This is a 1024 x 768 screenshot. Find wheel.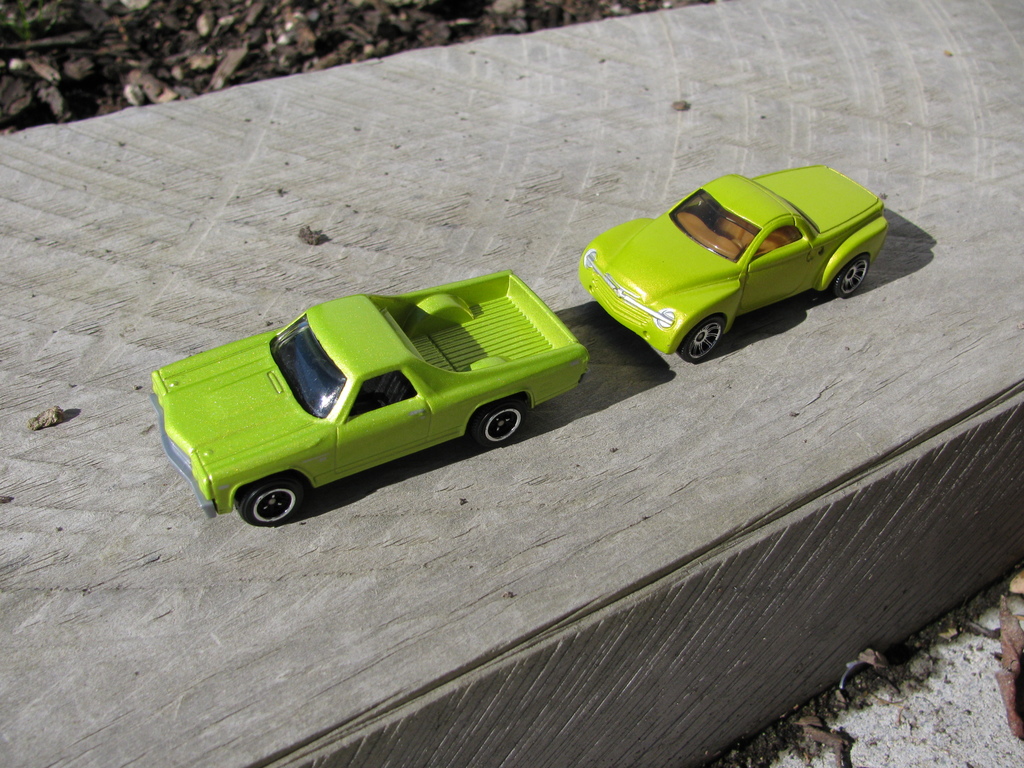
Bounding box: bbox(828, 255, 867, 296).
